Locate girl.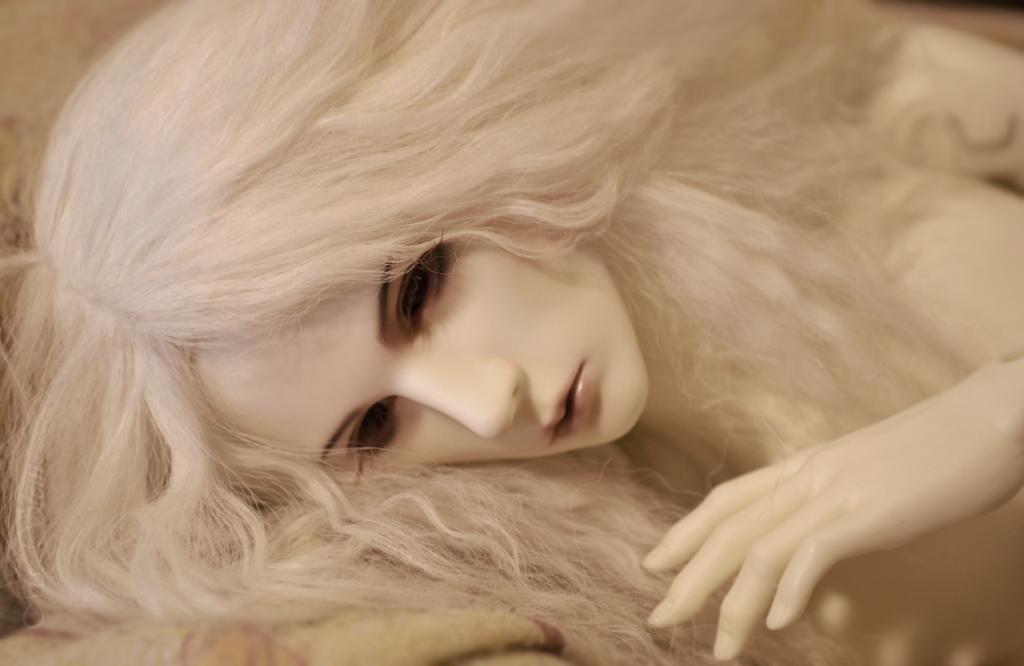
Bounding box: <box>1,0,1023,665</box>.
